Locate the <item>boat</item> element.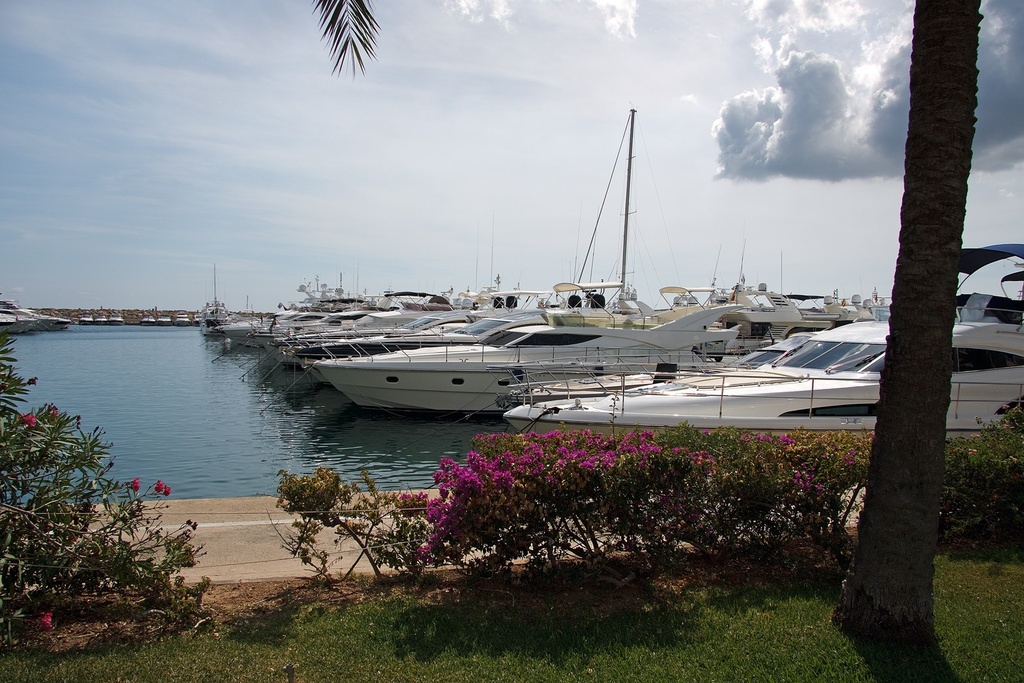
Element bbox: pyautogui.locateOnScreen(156, 314, 167, 325).
